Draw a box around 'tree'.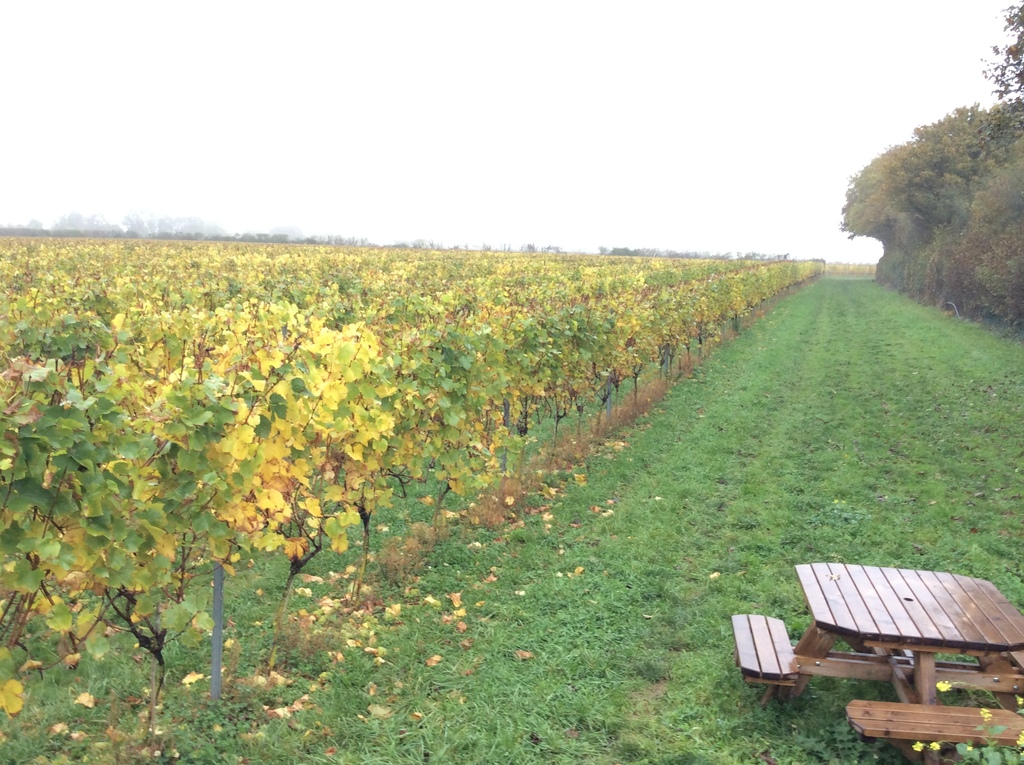
box=[973, 3, 1023, 97].
